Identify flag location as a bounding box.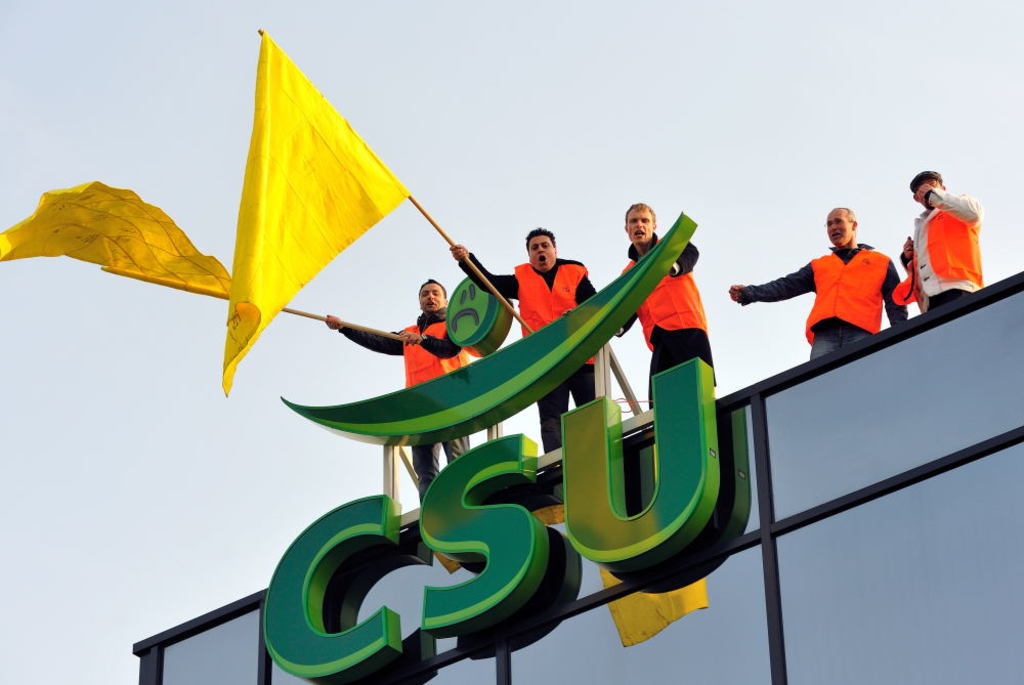
box=[223, 26, 409, 394].
